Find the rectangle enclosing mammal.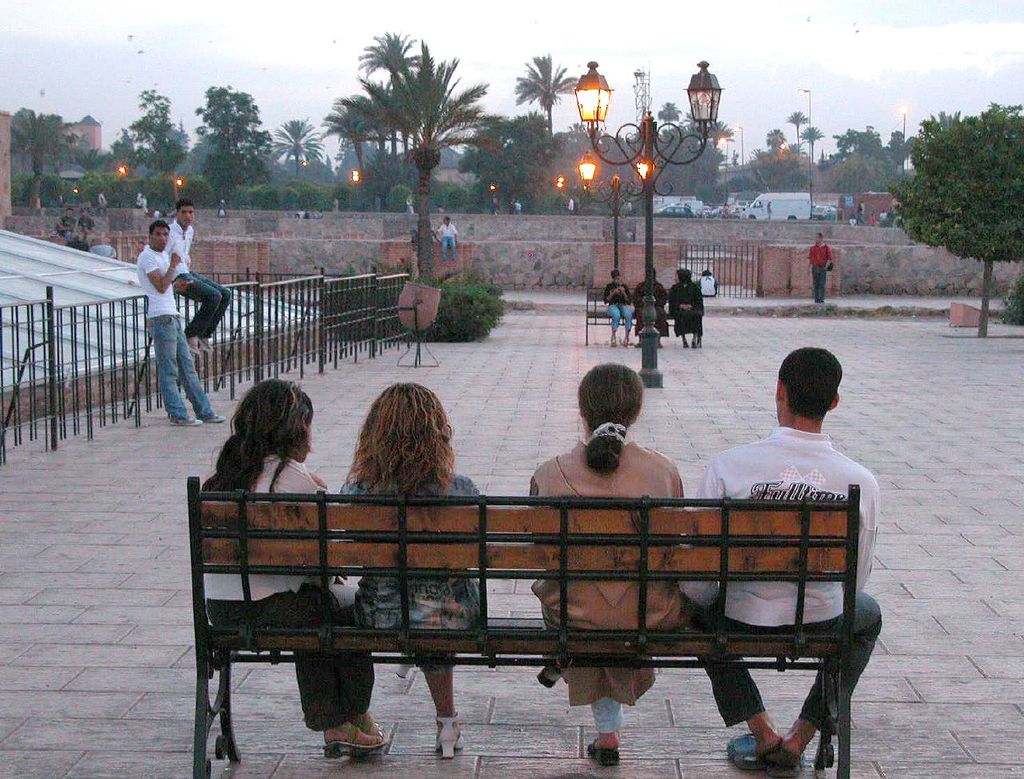
(293,210,301,217).
